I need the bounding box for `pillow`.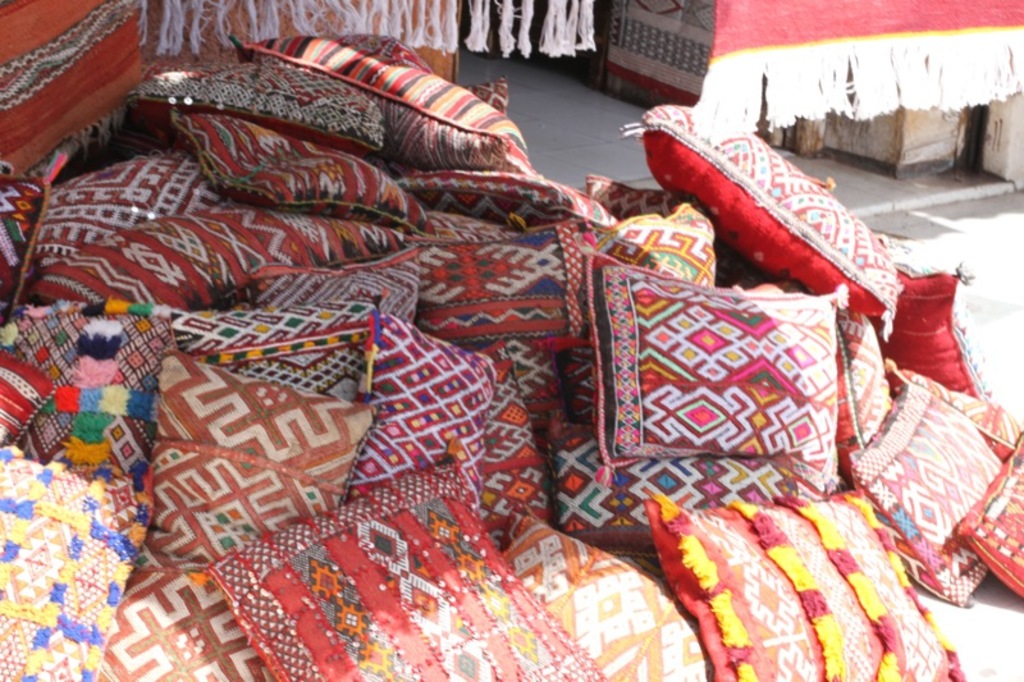
Here it is: crop(136, 352, 378, 591).
